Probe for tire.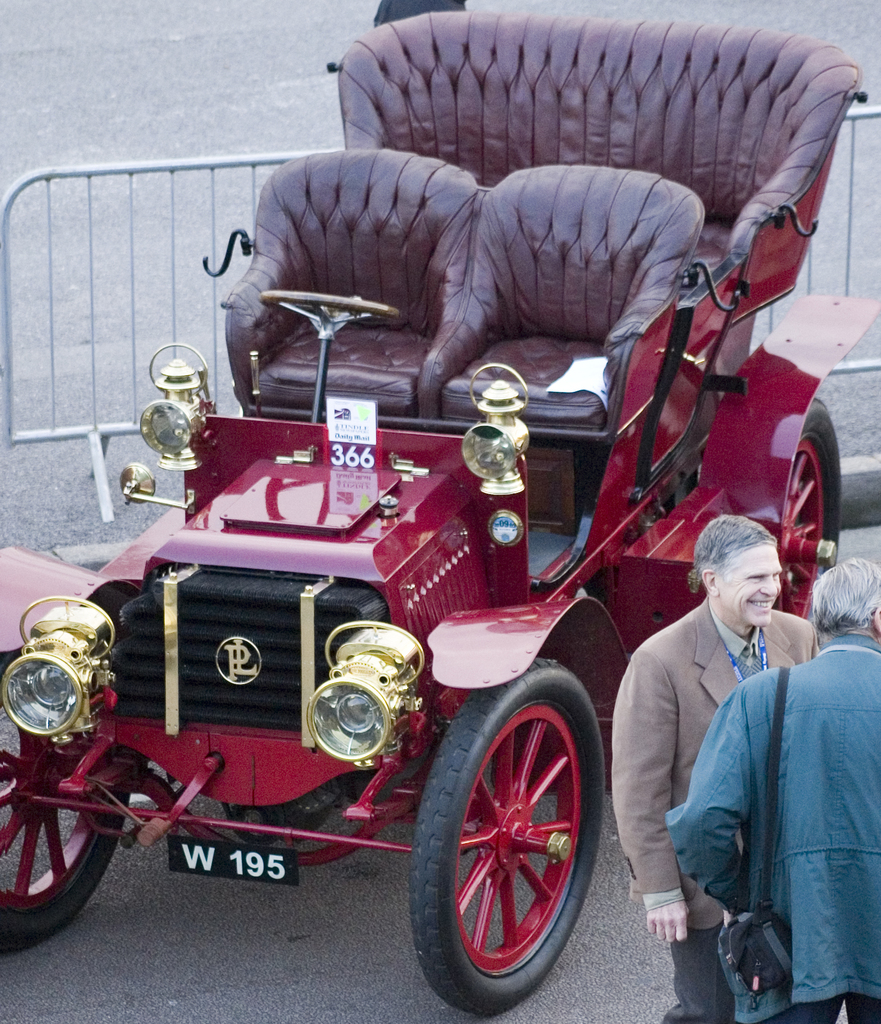
Probe result: 0:756:130:956.
